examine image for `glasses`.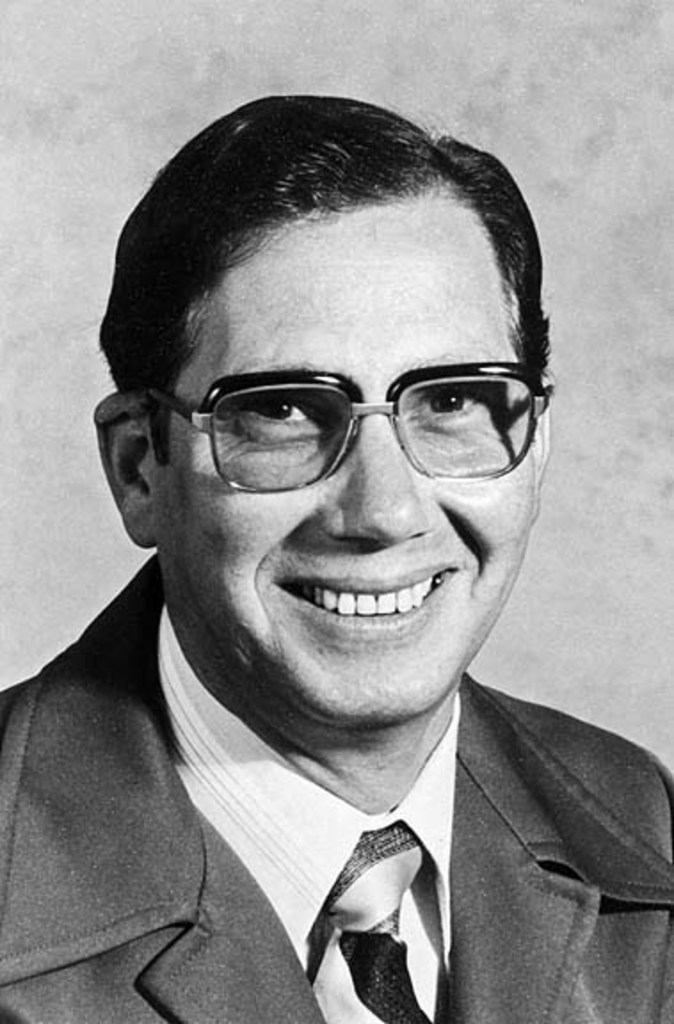
Examination result: (x1=137, y1=361, x2=571, y2=500).
